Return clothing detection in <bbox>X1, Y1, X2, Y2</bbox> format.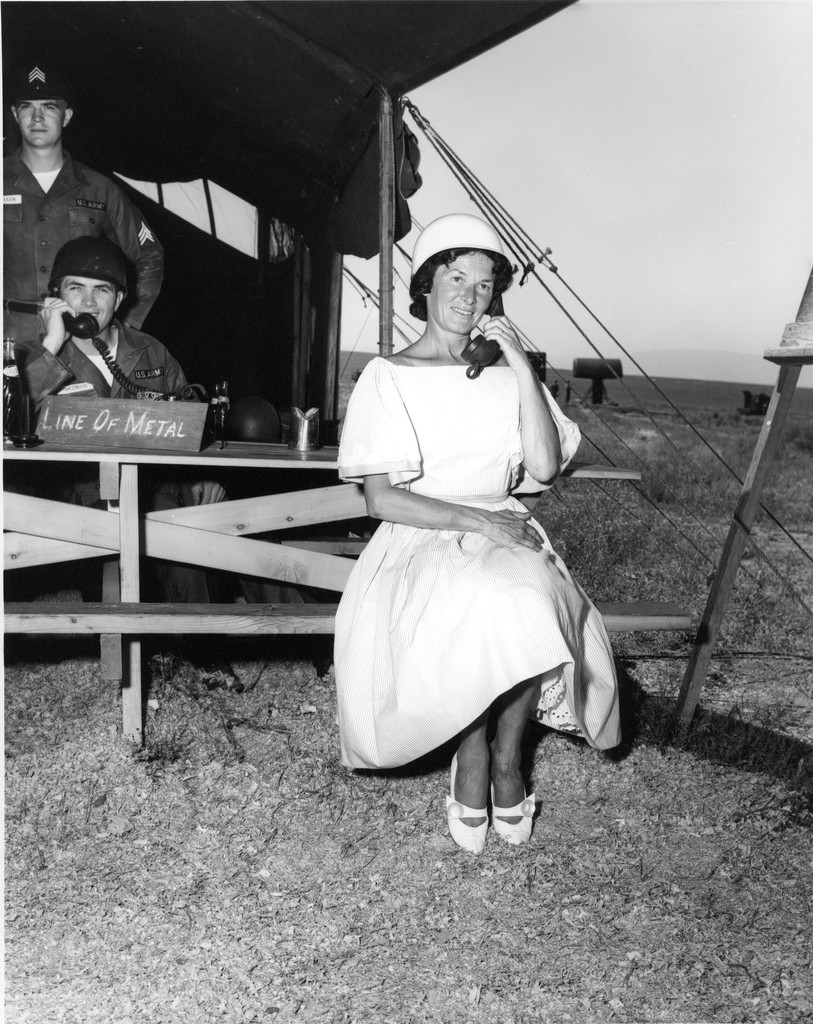
<bbox>28, 337, 175, 409</bbox>.
